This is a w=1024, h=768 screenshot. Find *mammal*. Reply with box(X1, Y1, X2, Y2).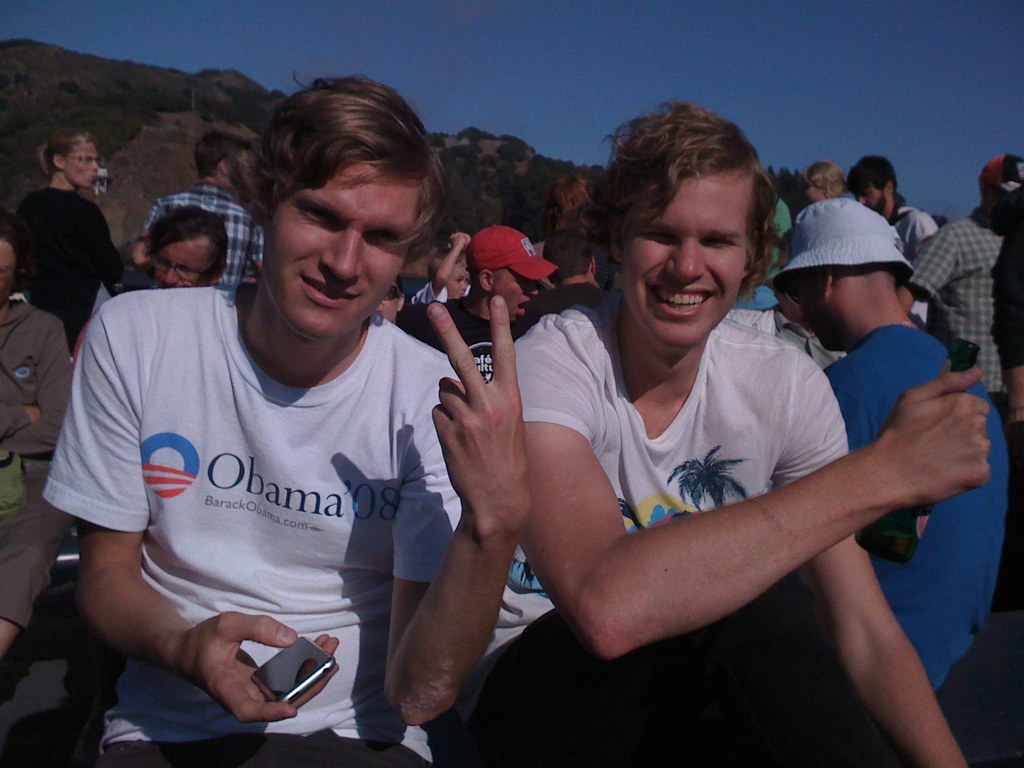
box(988, 196, 1023, 520).
